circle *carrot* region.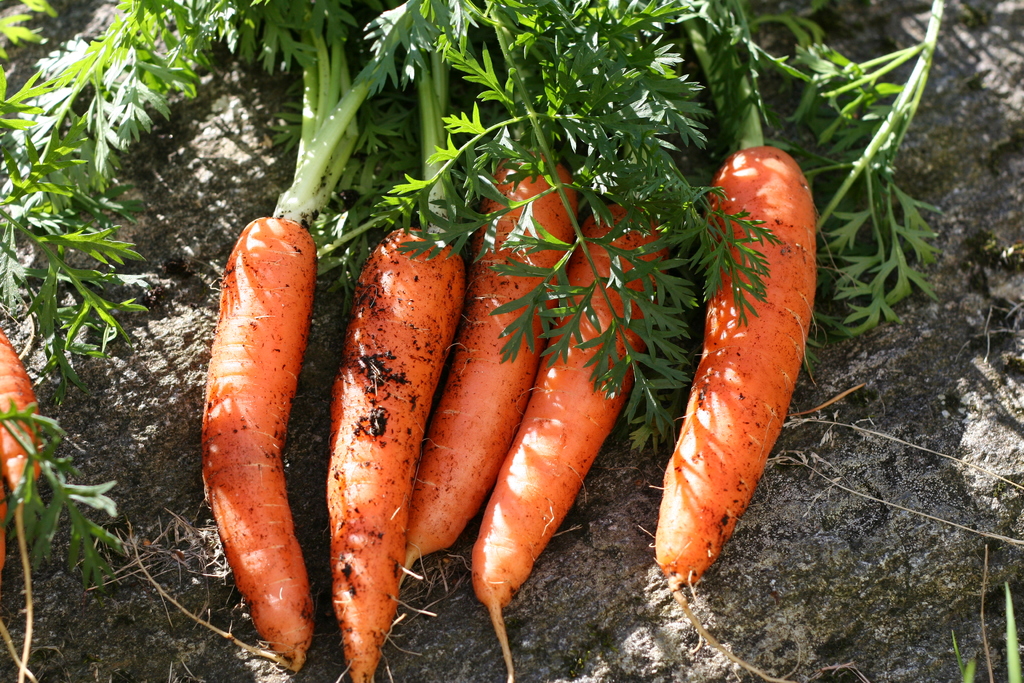
Region: <bbox>131, 211, 317, 670</bbox>.
